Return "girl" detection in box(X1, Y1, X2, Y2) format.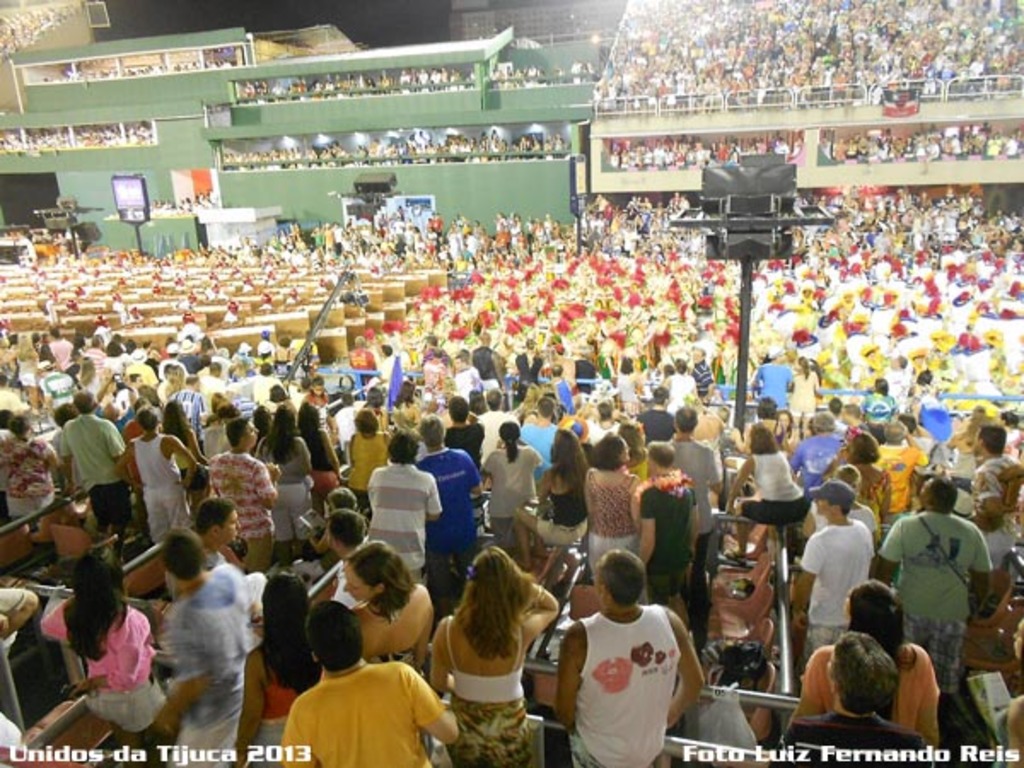
box(236, 575, 317, 761).
